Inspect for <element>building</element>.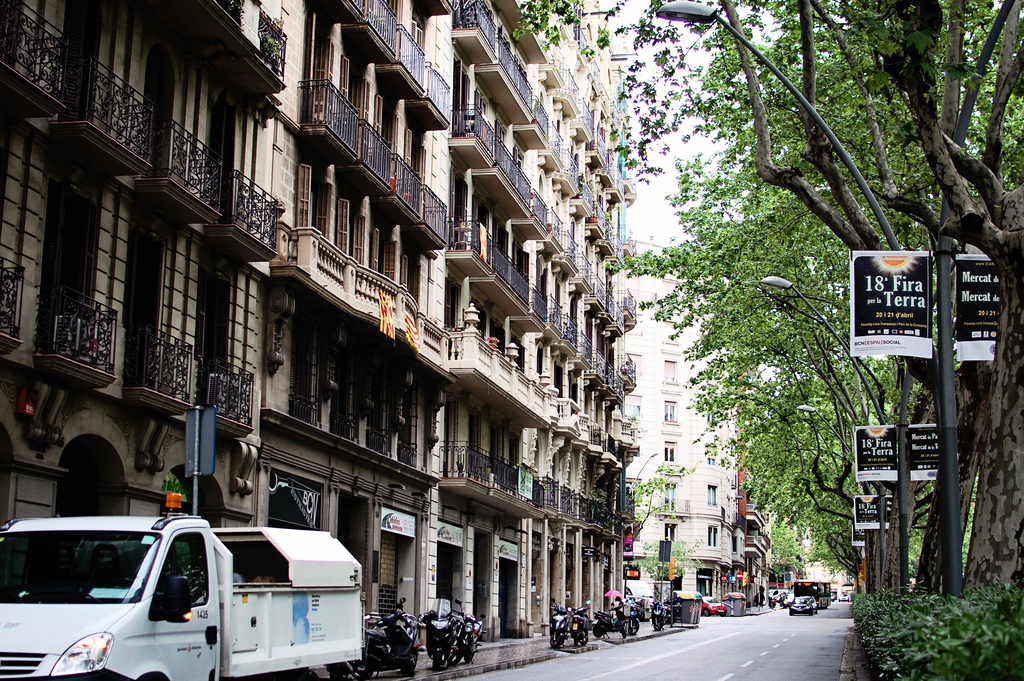
Inspection: x1=454, y1=1, x2=643, y2=653.
